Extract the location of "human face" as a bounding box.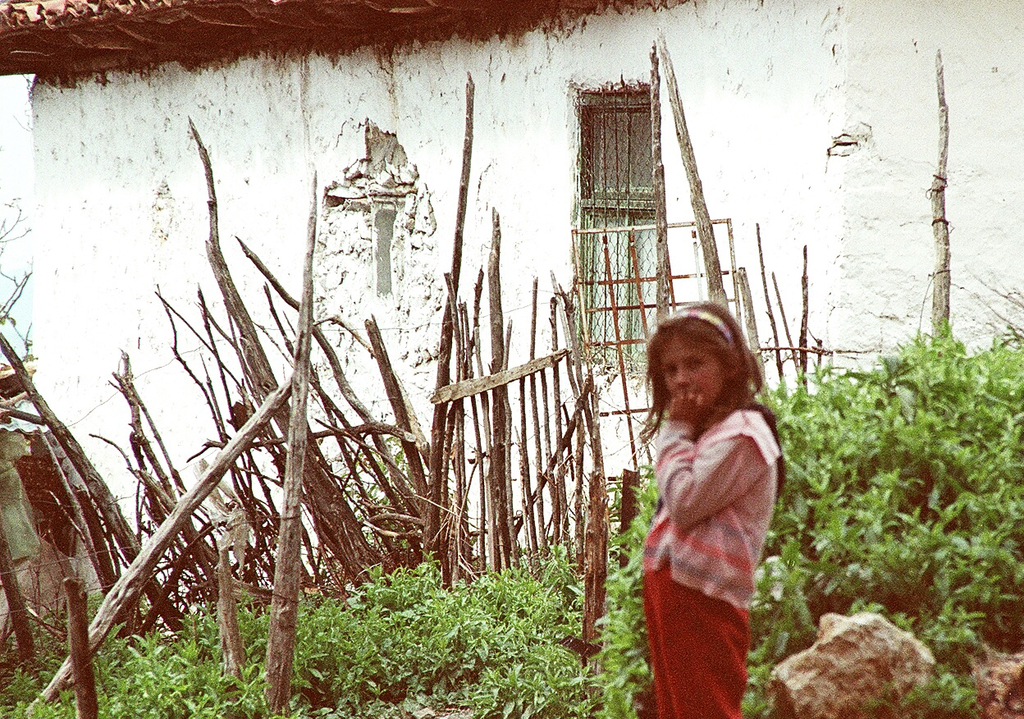
x1=660, y1=329, x2=731, y2=407.
